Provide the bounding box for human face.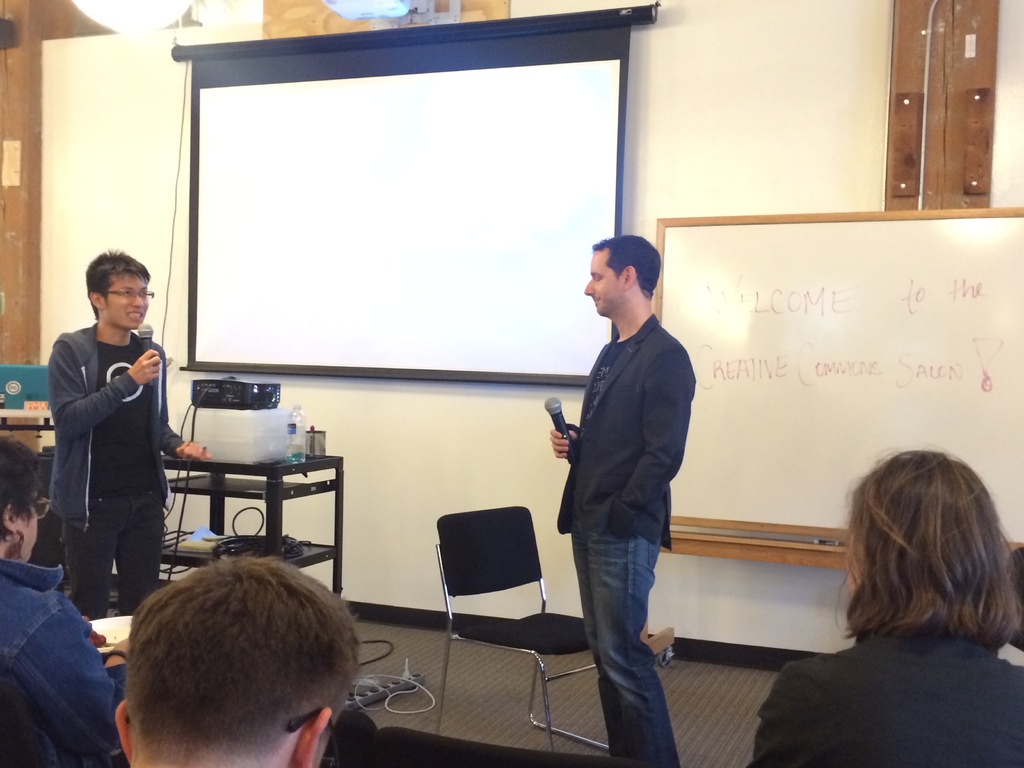
bbox=(100, 273, 148, 327).
